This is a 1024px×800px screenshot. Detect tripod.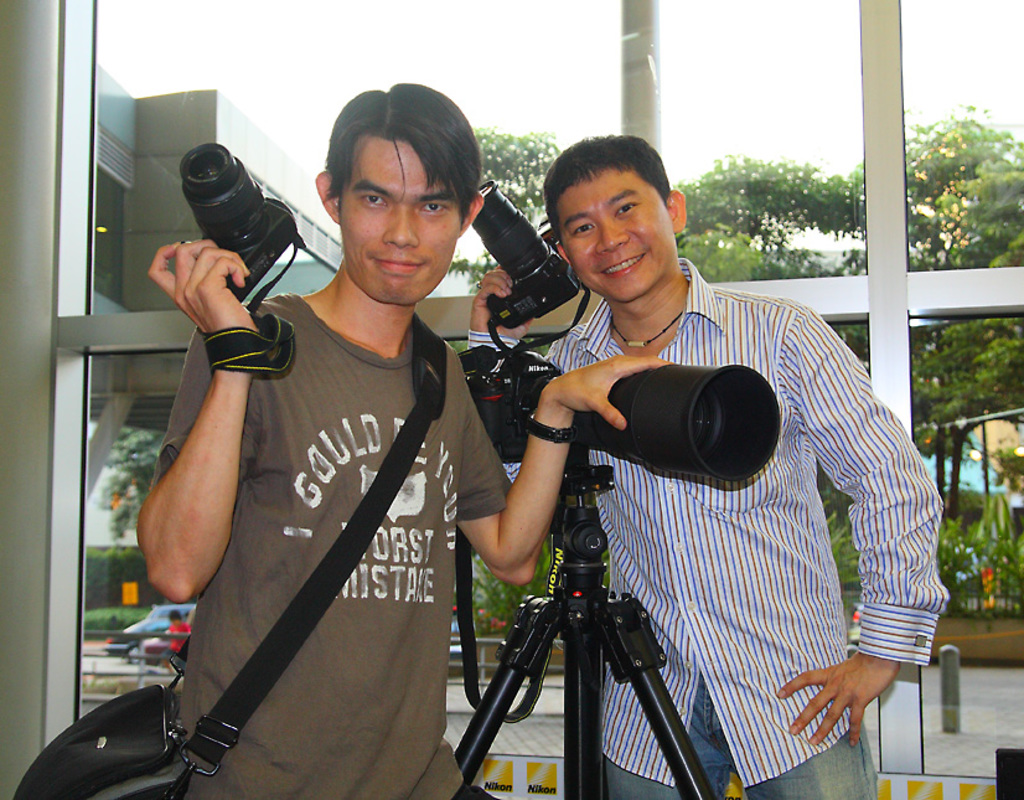
(455,448,724,799).
